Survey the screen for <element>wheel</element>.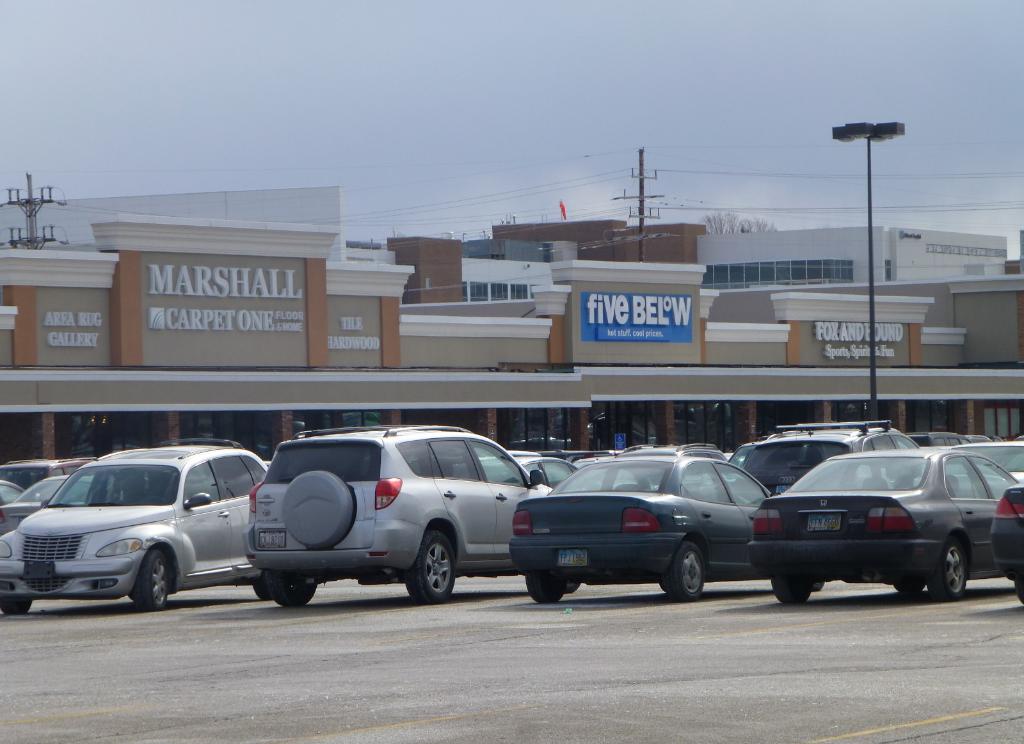
Survey found: (127,544,172,616).
